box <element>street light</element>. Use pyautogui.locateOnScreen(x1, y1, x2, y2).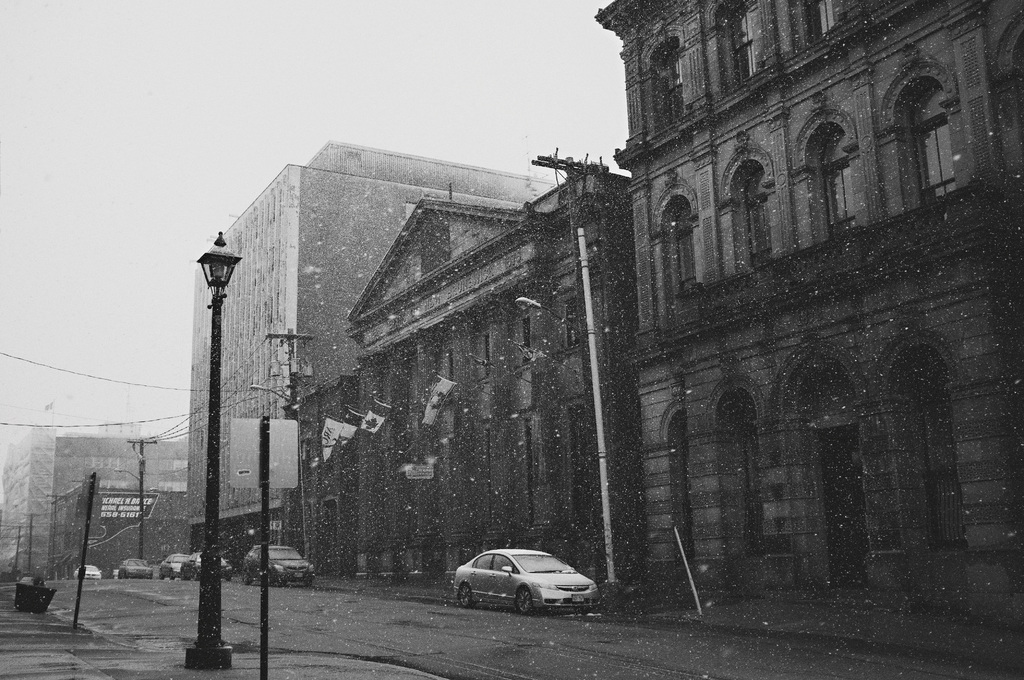
pyautogui.locateOnScreen(184, 225, 249, 672).
